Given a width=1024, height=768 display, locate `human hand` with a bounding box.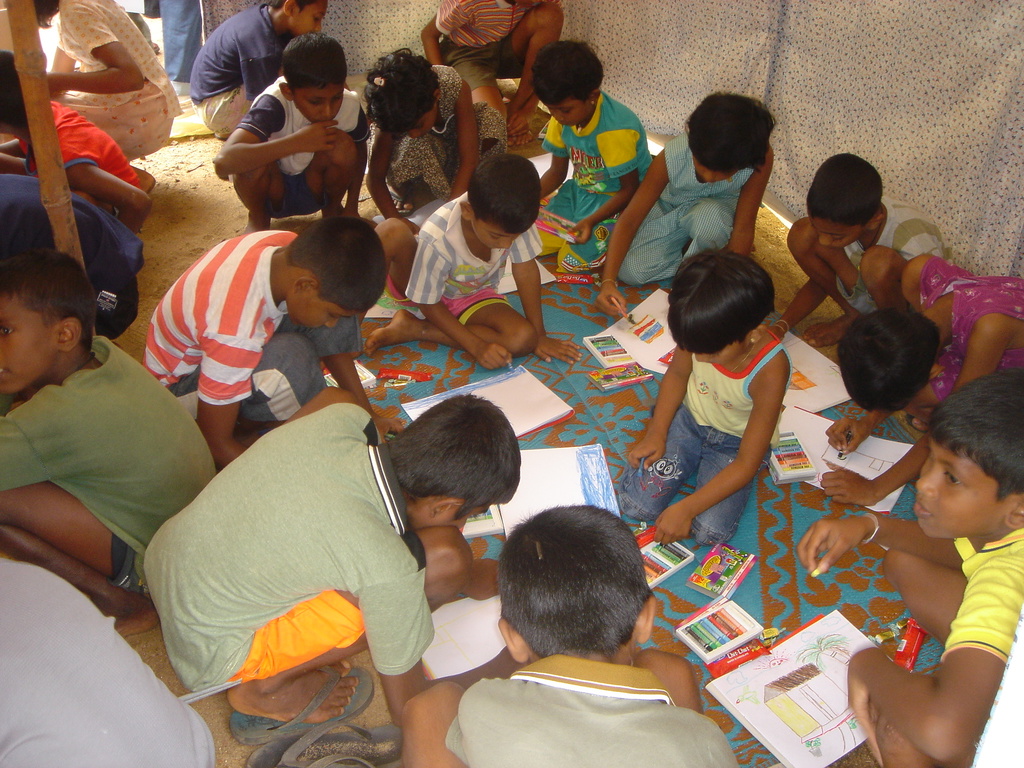
Located: <bbox>810, 506, 890, 593</bbox>.
